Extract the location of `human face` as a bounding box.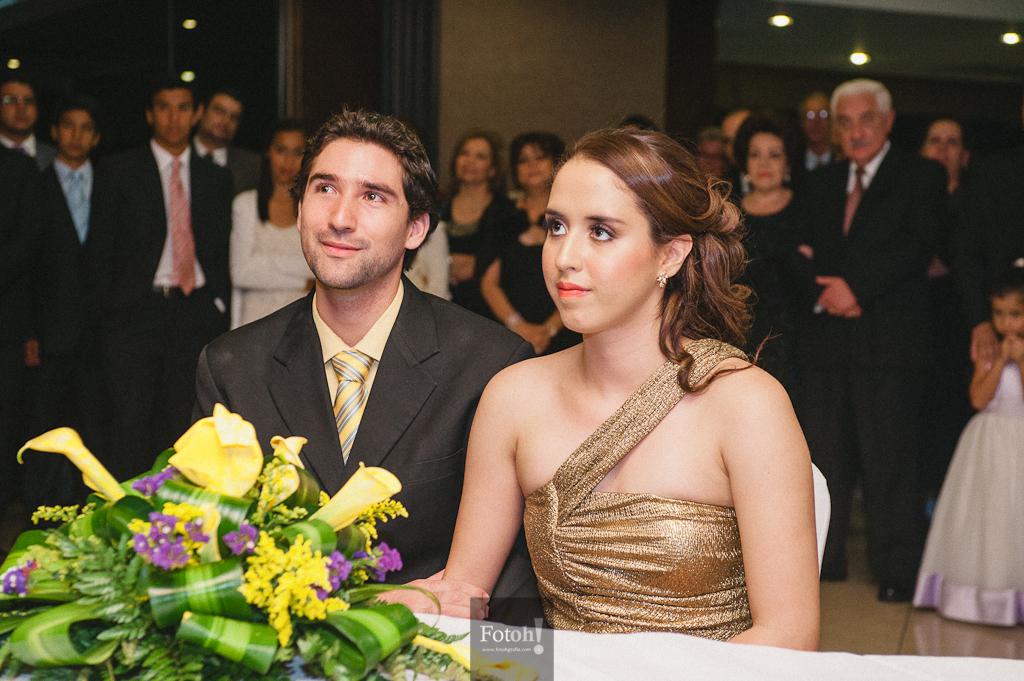
{"x1": 749, "y1": 132, "x2": 785, "y2": 191}.
